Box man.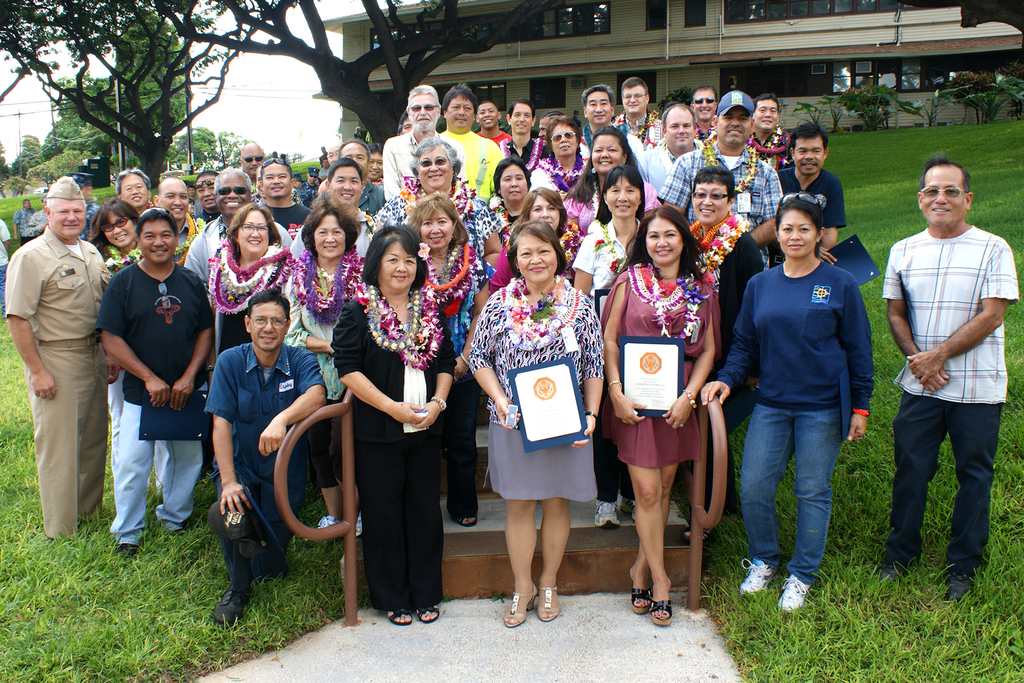
{"x1": 643, "y1": 100, "x2": 701, "y2": 192}.
